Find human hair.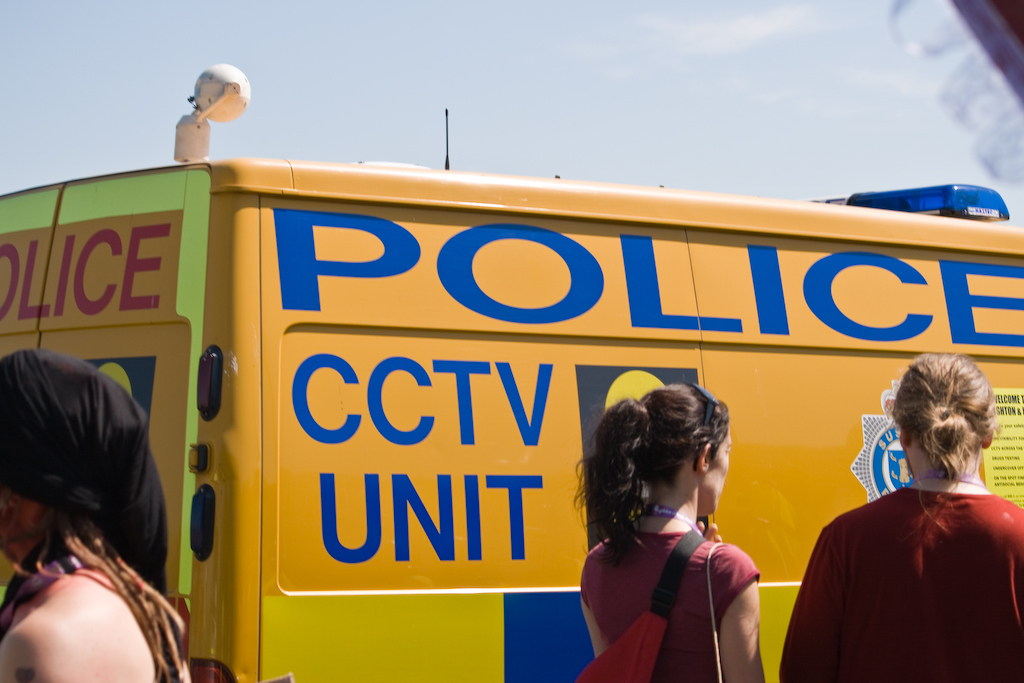
[0, 352, 108, 528].
